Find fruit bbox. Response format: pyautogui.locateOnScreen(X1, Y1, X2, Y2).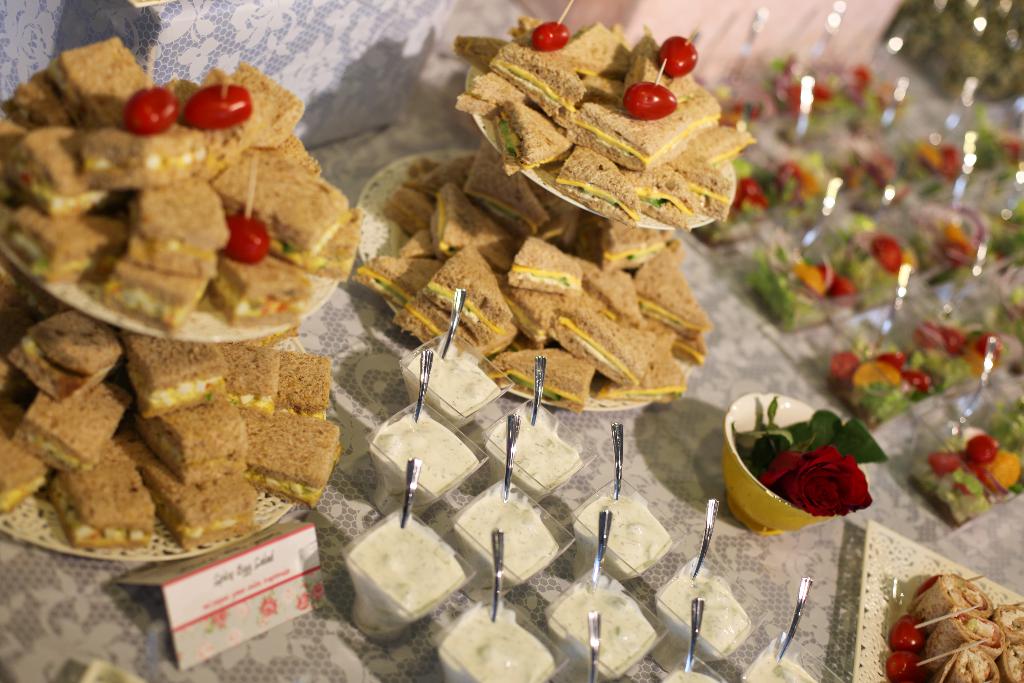
pyautogui.locateOnScreen(623, 79, 676, 119).
